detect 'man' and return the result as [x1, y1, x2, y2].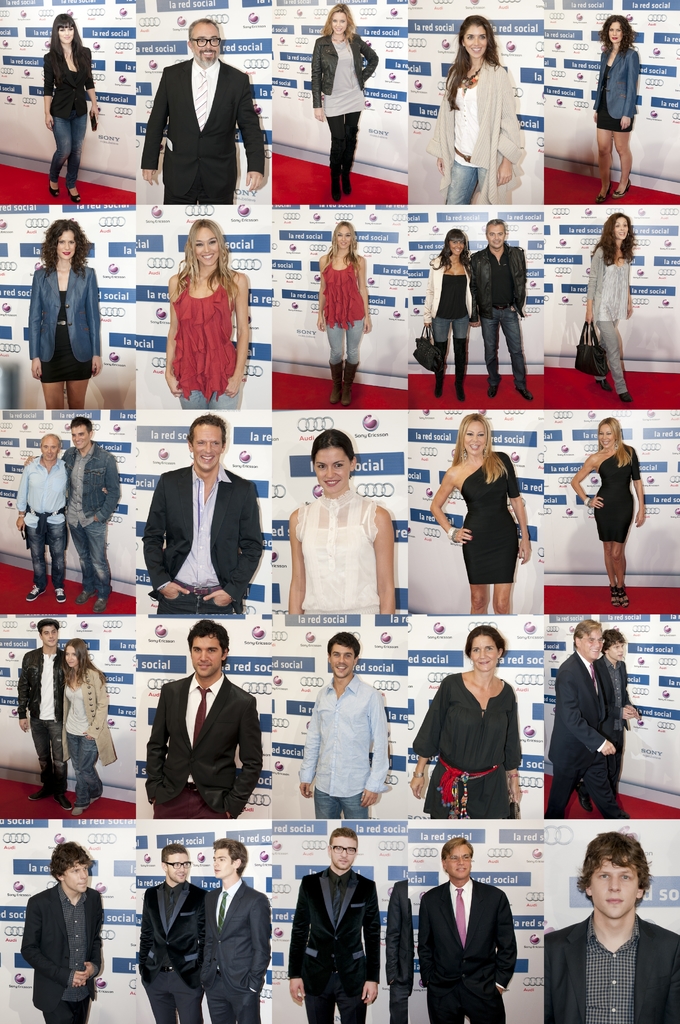
[408, 900, 413, 994].
